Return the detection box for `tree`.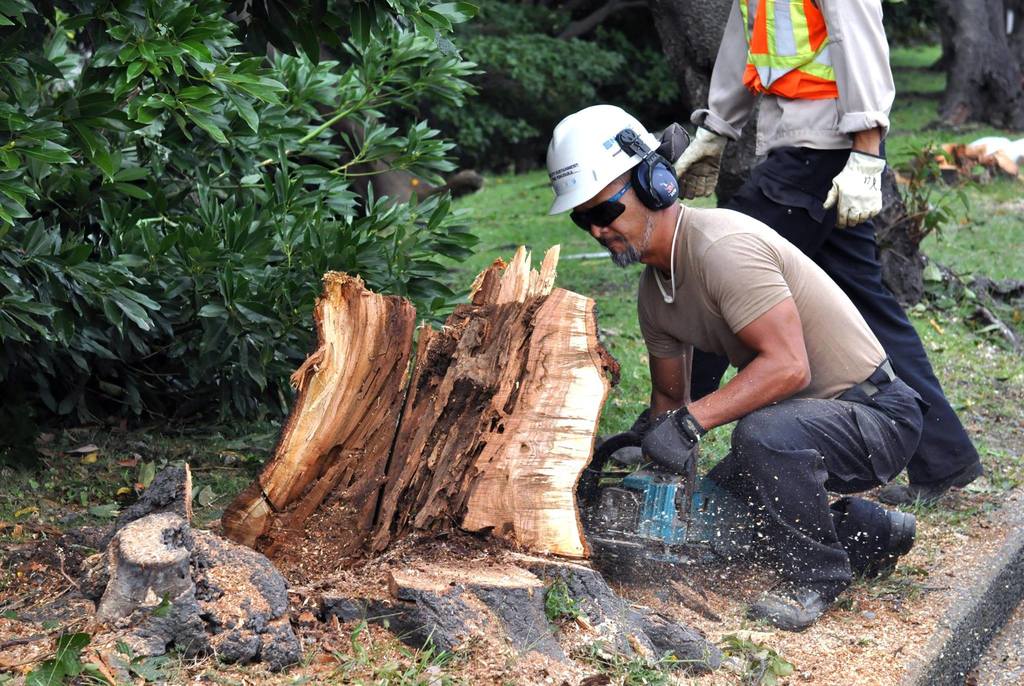
(917,0,1023,129).
